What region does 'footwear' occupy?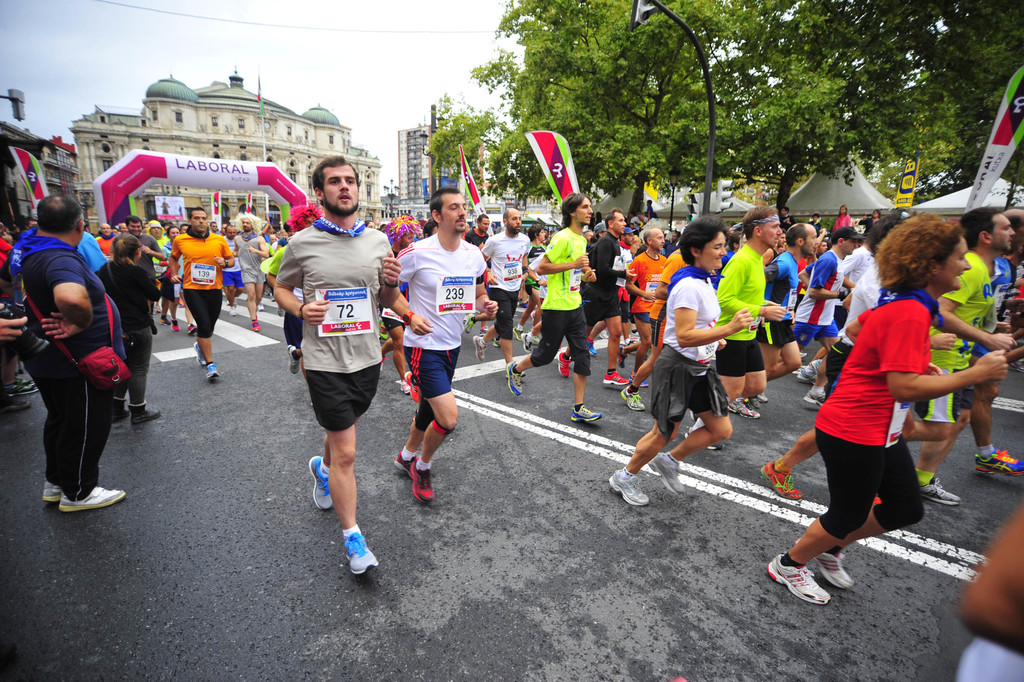
pyautogui.locateOnScreen(622, 385, 644, 415).
